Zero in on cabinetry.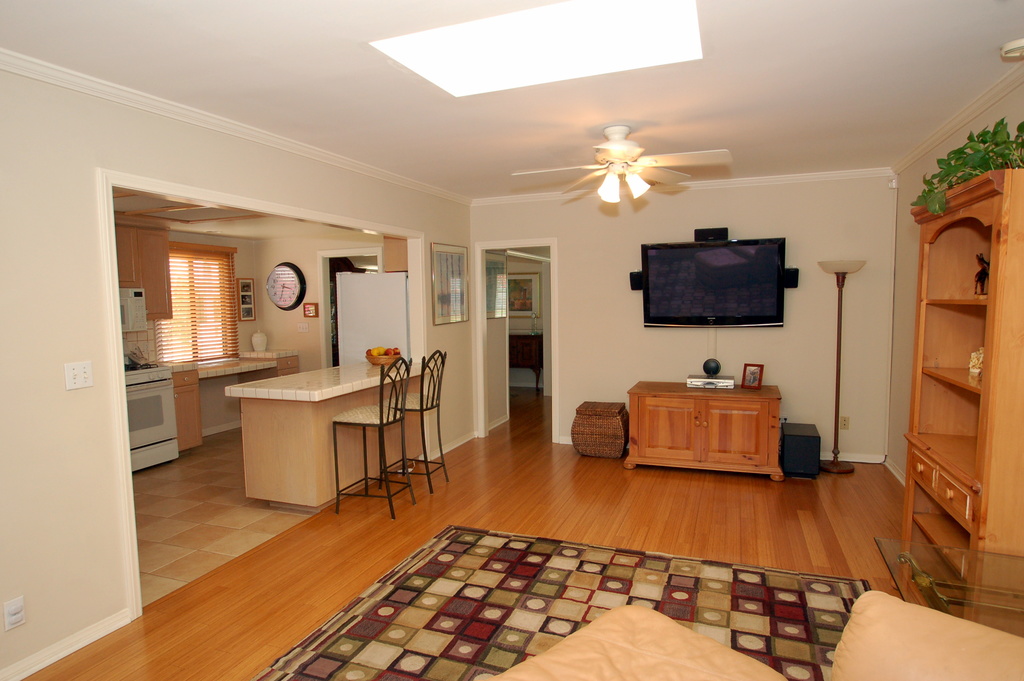
Zeroed in: bbox(123, 379, 184, 464).
